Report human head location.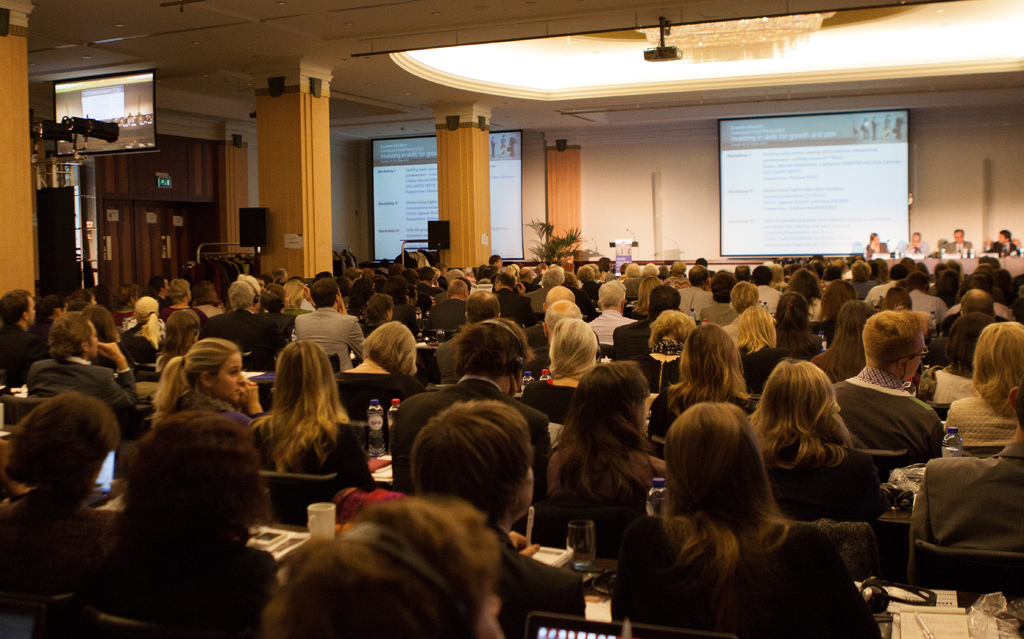
Report: select_region(1009, 272, 1023, 313).
